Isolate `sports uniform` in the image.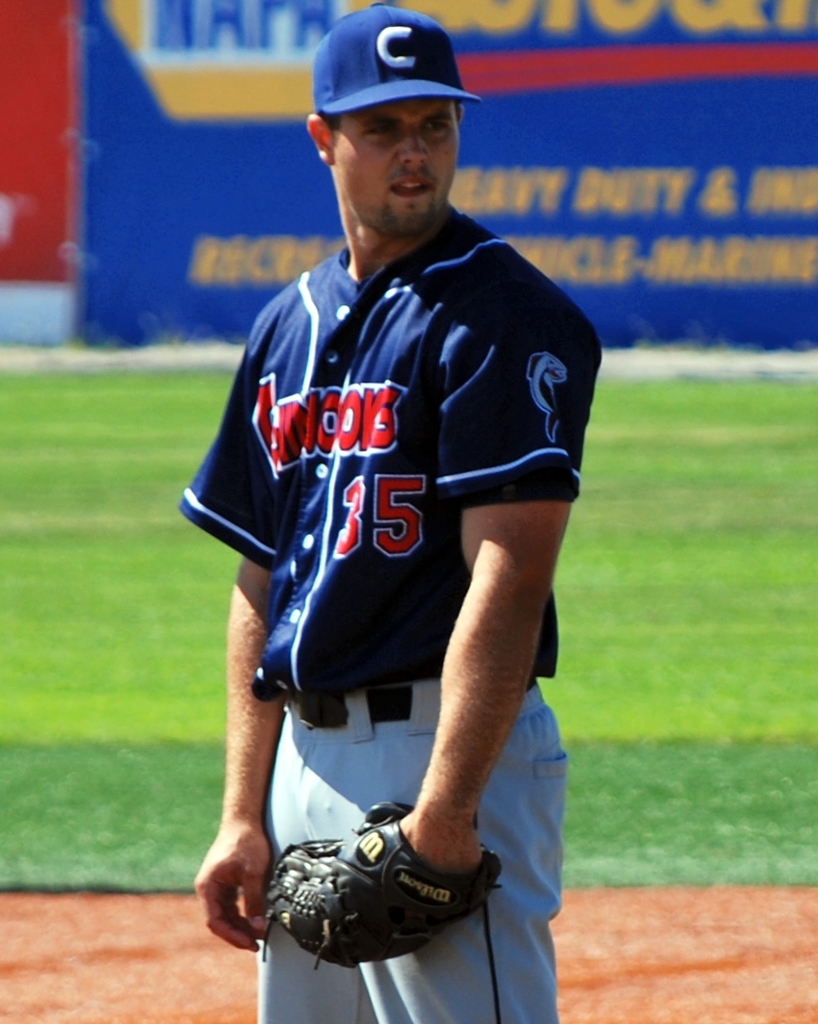
Isolated region: BBox(178, 0, 601, 1023).
